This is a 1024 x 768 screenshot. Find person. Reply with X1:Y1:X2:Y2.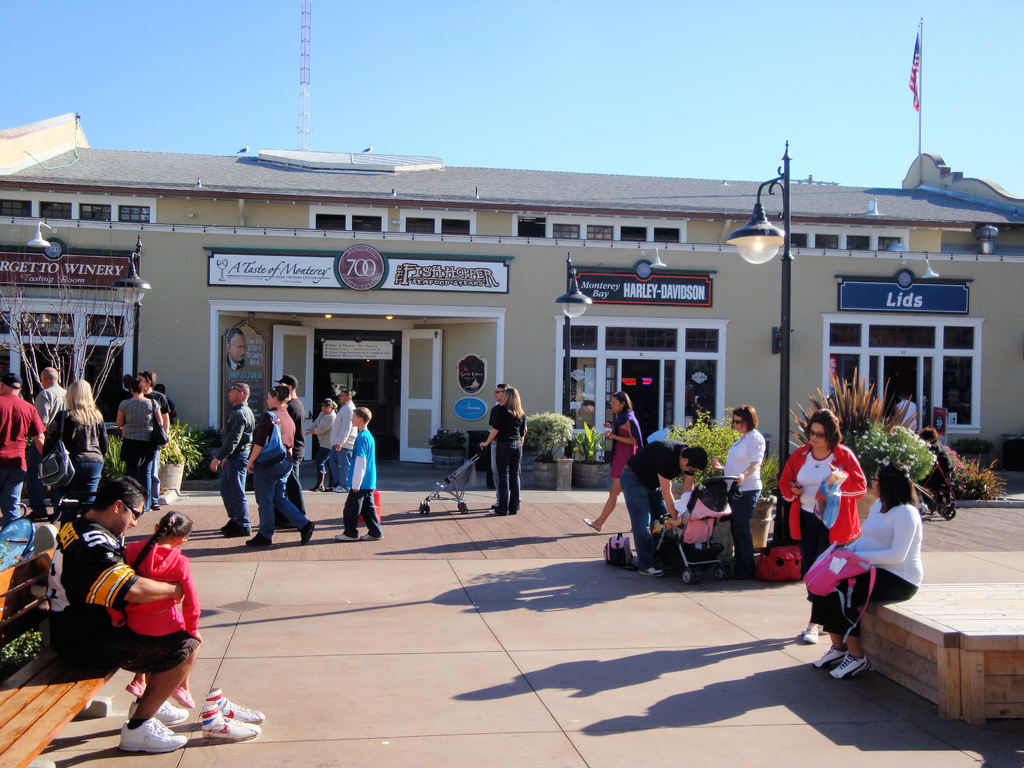
138:371:168:504.
